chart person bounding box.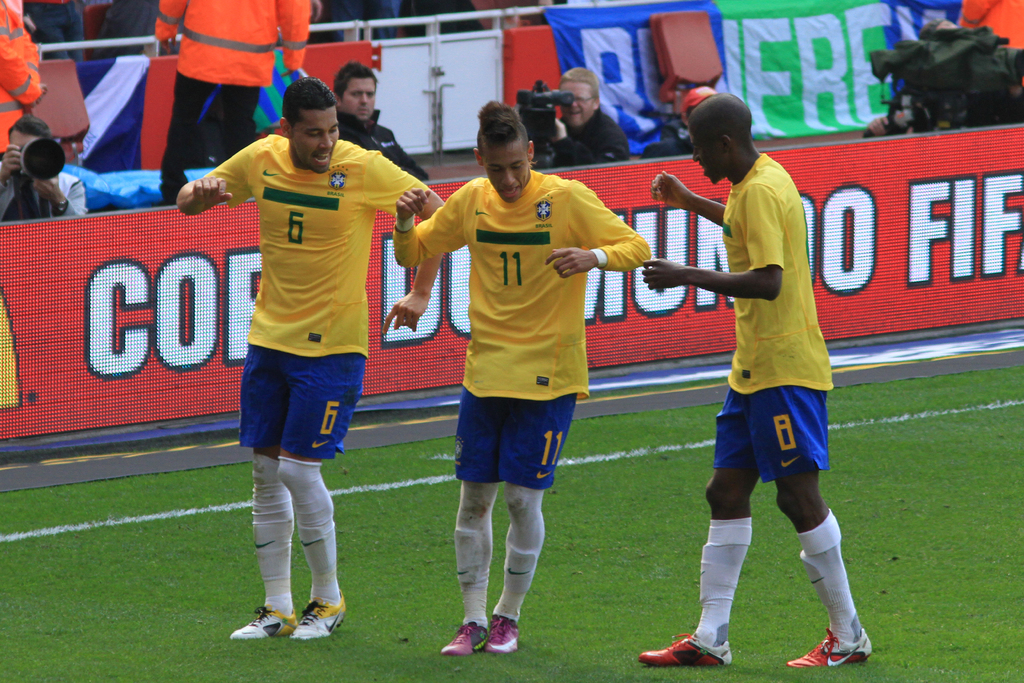
Charted: 643, 92, 724, 156.
